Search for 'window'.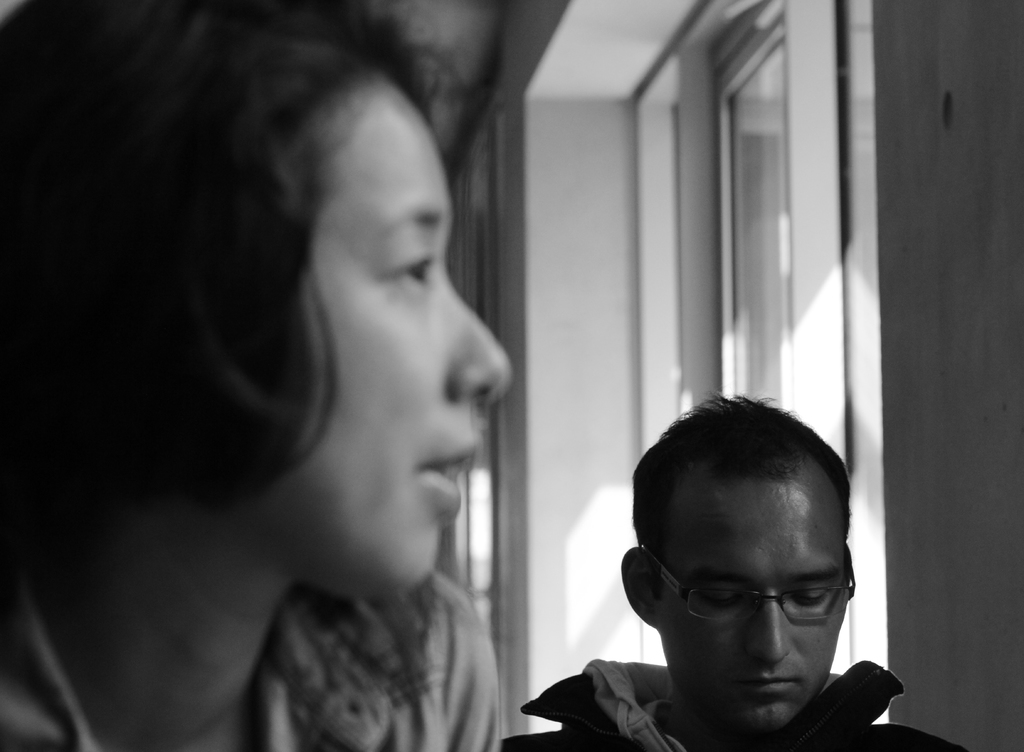
Found at (621,0,884,726).
